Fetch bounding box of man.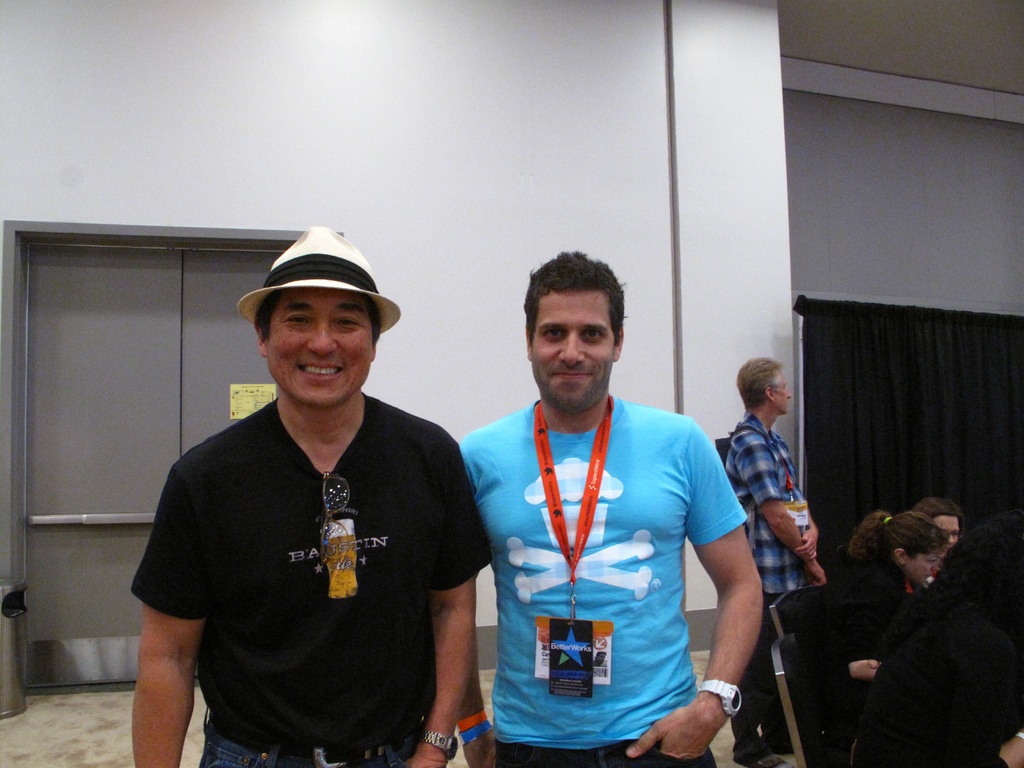
Bbox: crop(463, 244, 740, 767).
